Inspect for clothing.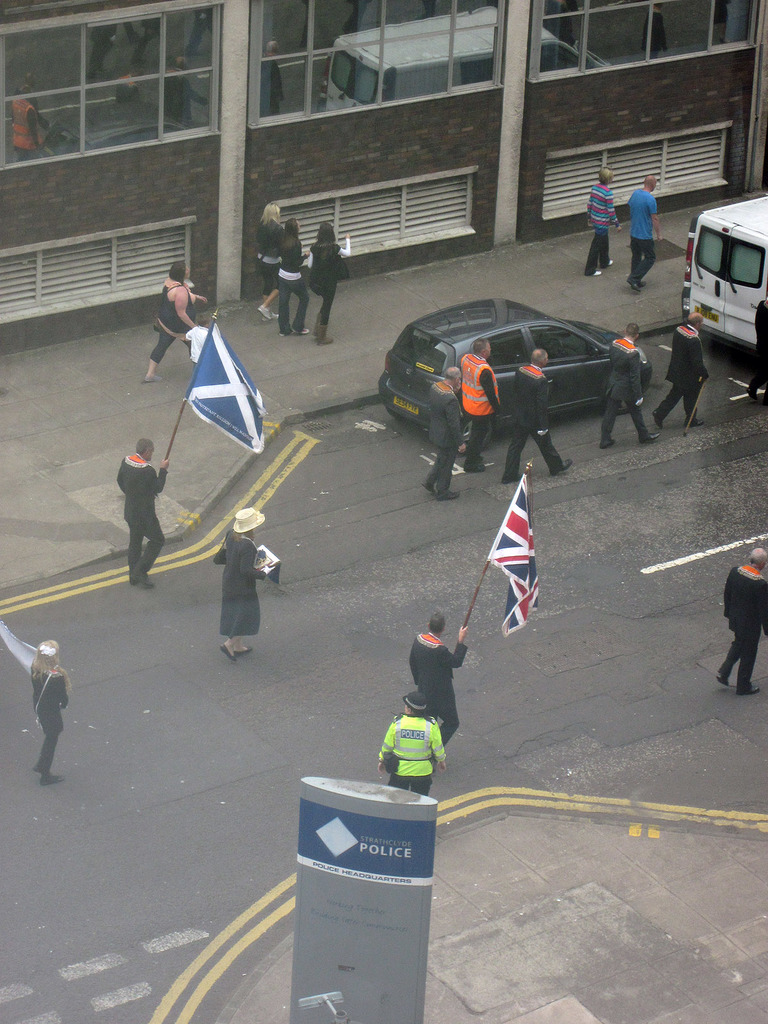
Inspection: crop(749, 305, 767, 392).
